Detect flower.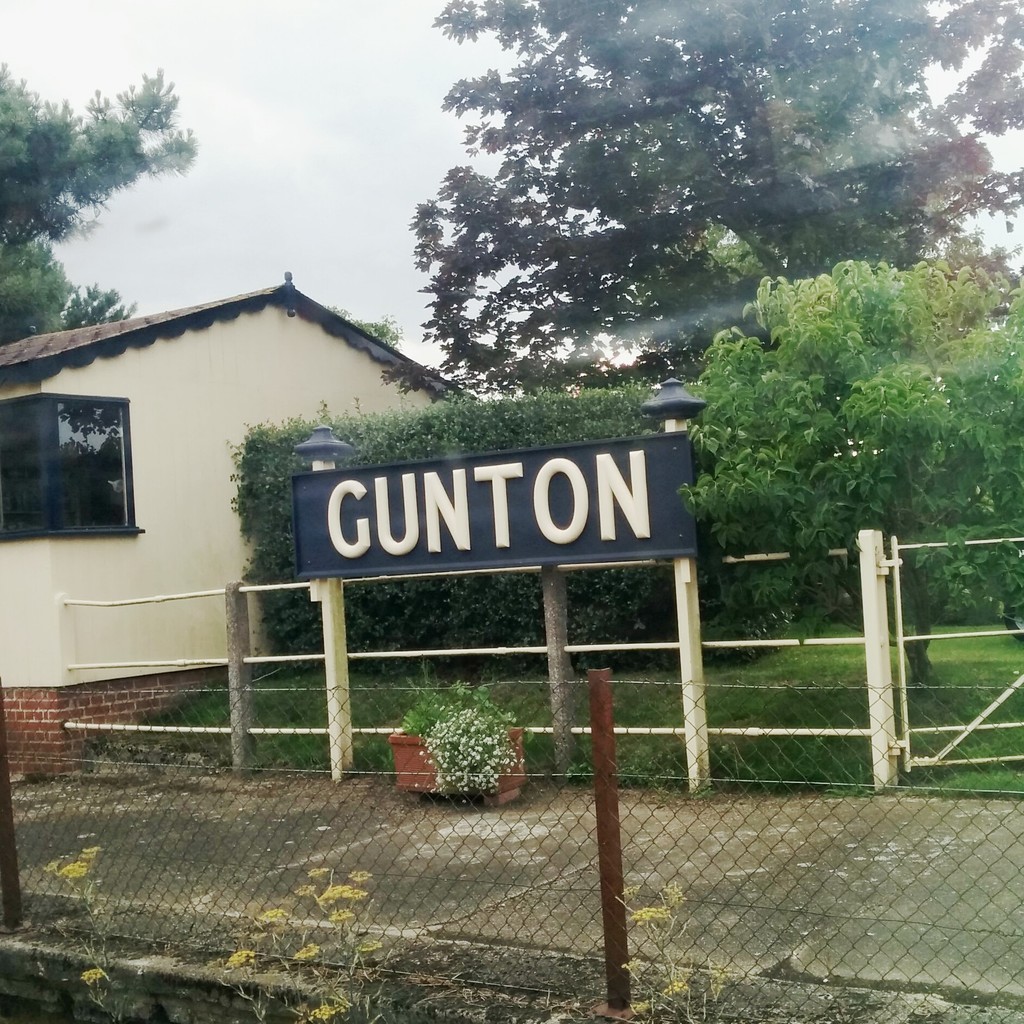
Detected at left=845, top=451, right=851, bottom=458.
